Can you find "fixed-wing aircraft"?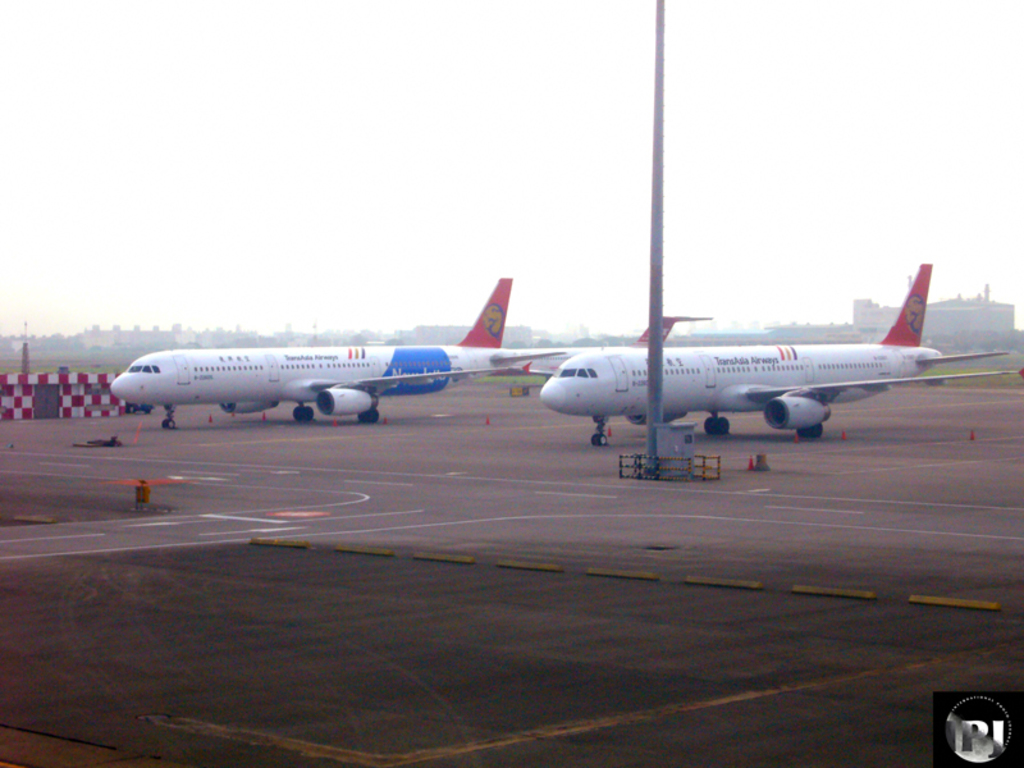
Yes, bounding box: left=116, top=274, right=701, bottom=424.
